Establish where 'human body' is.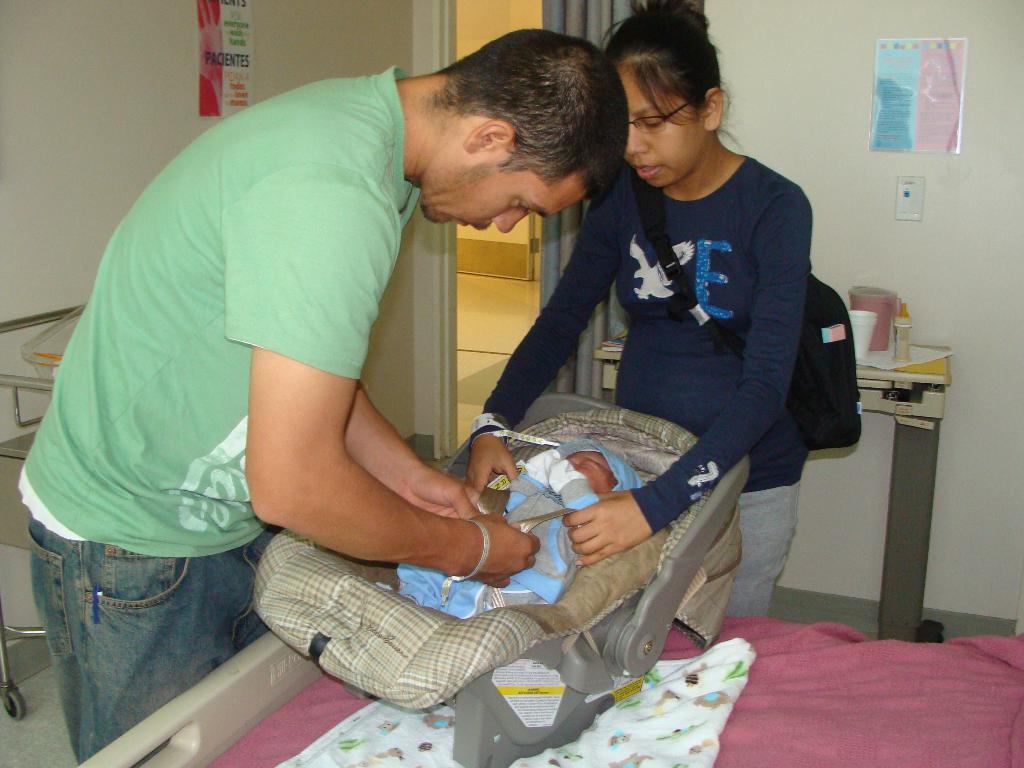
Established at (375,428,653,617).
